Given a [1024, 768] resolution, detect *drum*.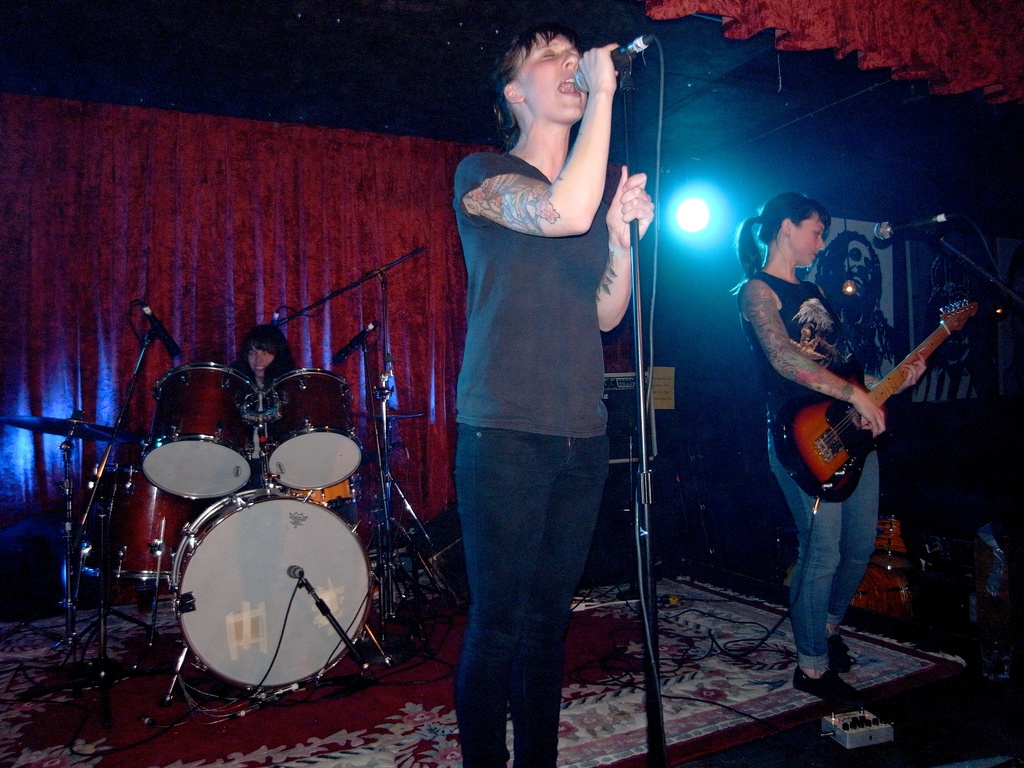
91, 455, 205, 584.
